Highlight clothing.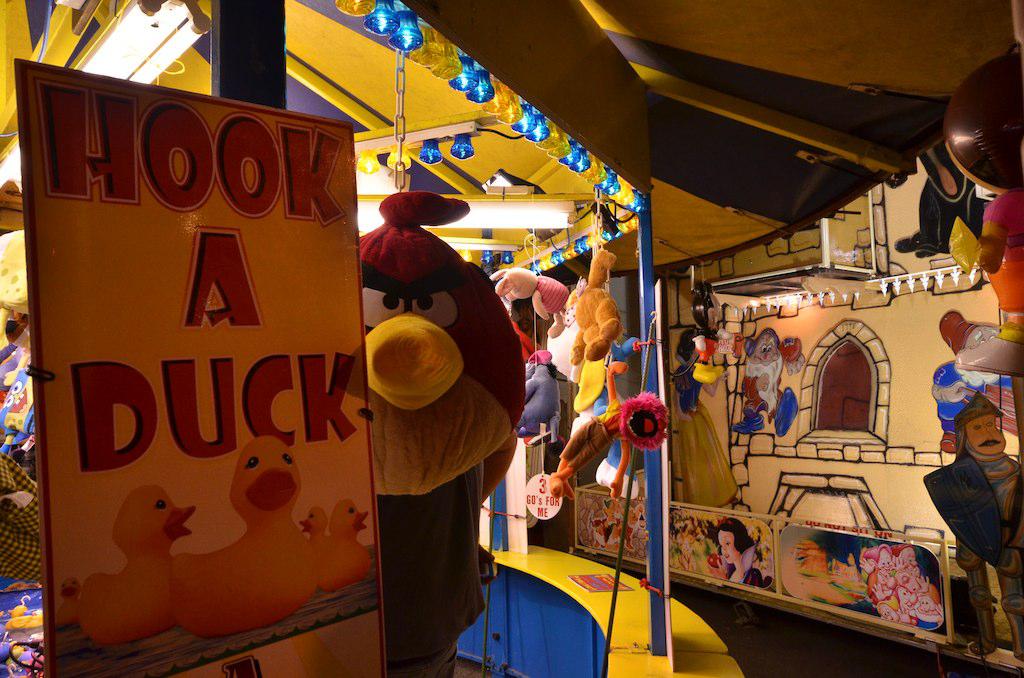
Highlighted region: detection(930, 360, 991, 431).
